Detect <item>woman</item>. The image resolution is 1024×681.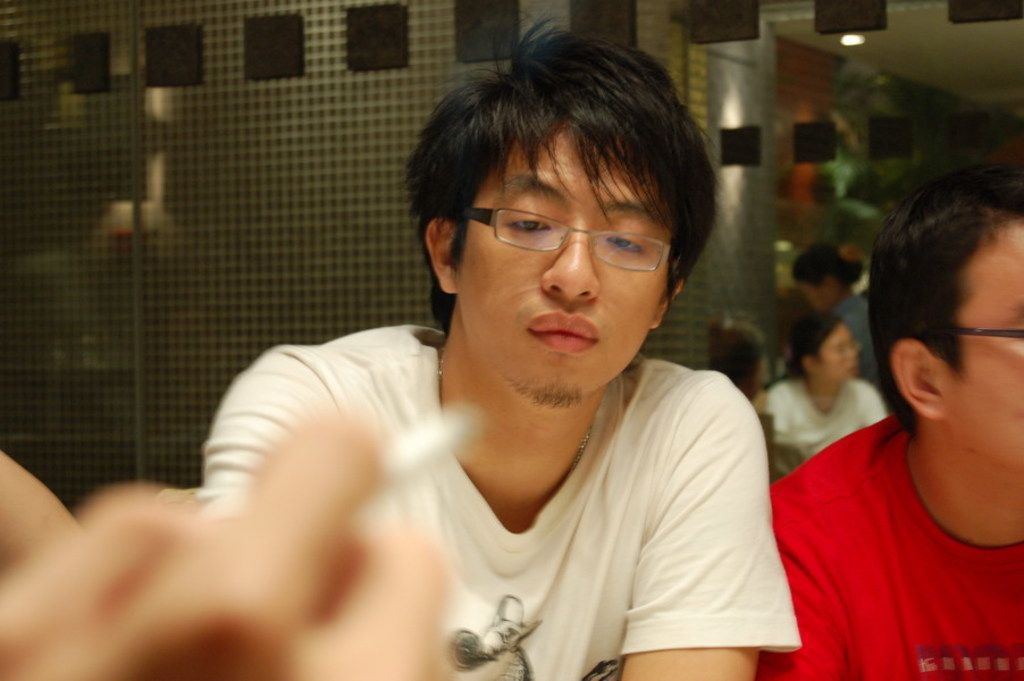
<bbox>789, 241, 881, 382</bbox>.
